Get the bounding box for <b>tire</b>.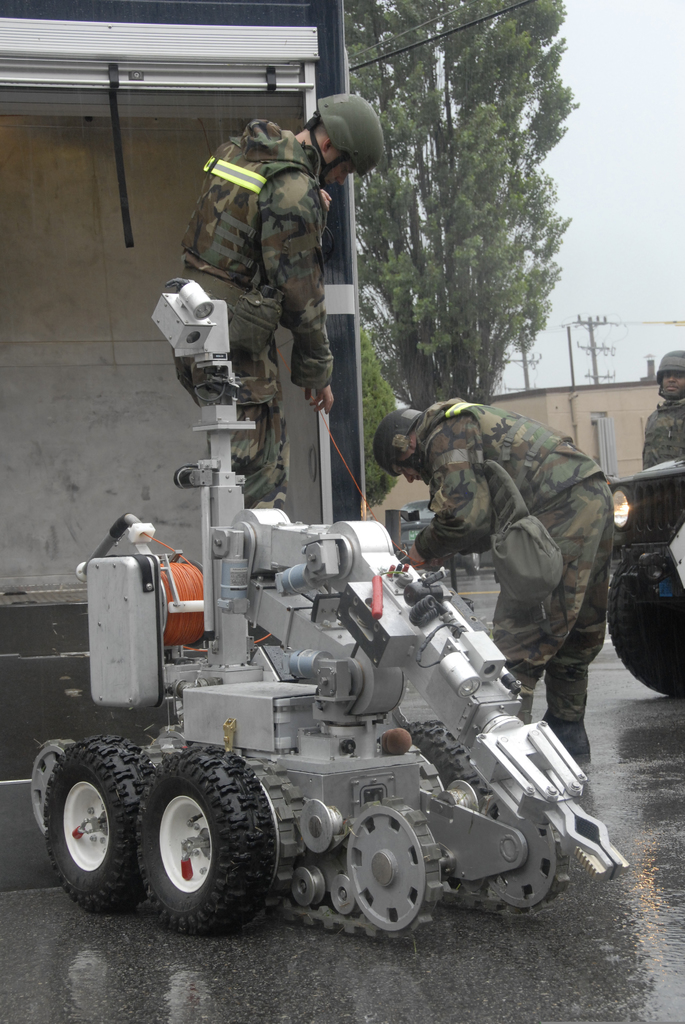
{"x1": 463, "y1": 550, "x2": 480, "y2": 575}.
